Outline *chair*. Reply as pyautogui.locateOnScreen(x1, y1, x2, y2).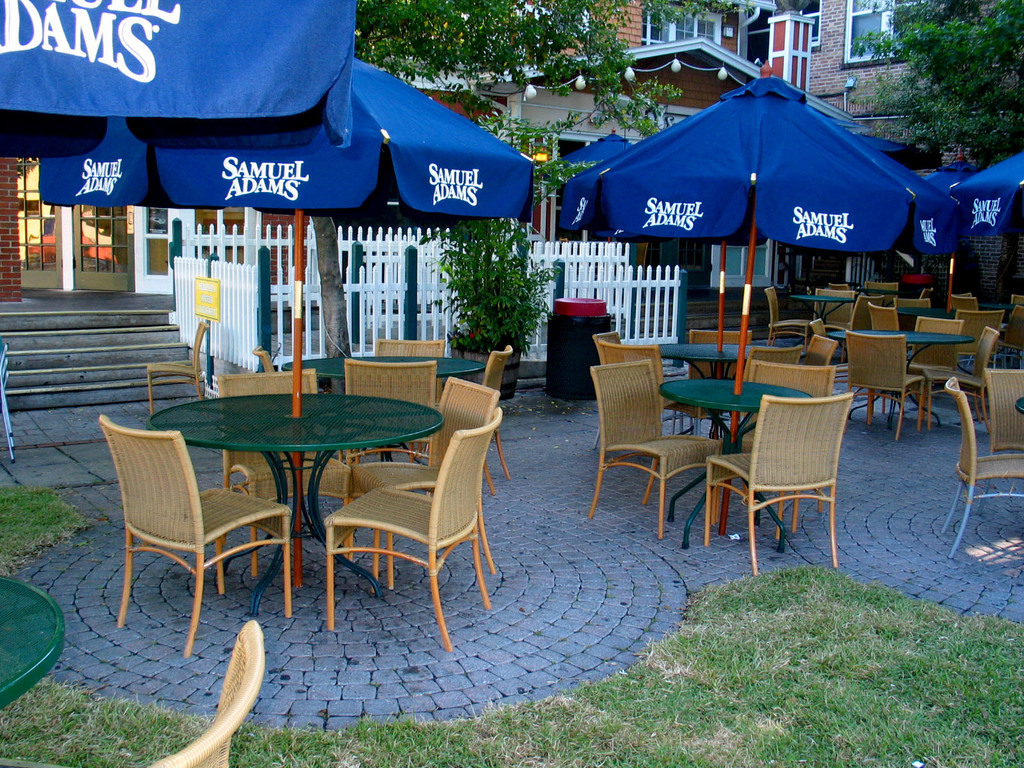
pyautogui.locateOnScreen(940, 374, 1023, 556).
